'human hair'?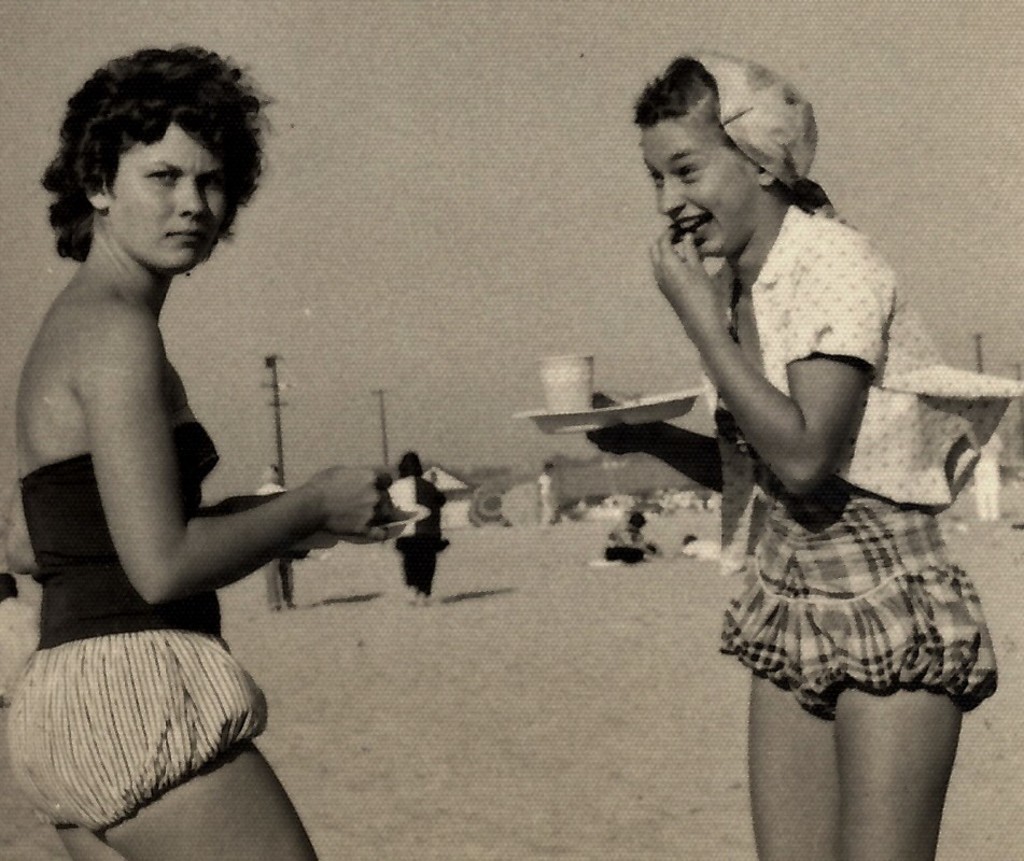
[x1=628, y1=511, x2=646, y2=530]
